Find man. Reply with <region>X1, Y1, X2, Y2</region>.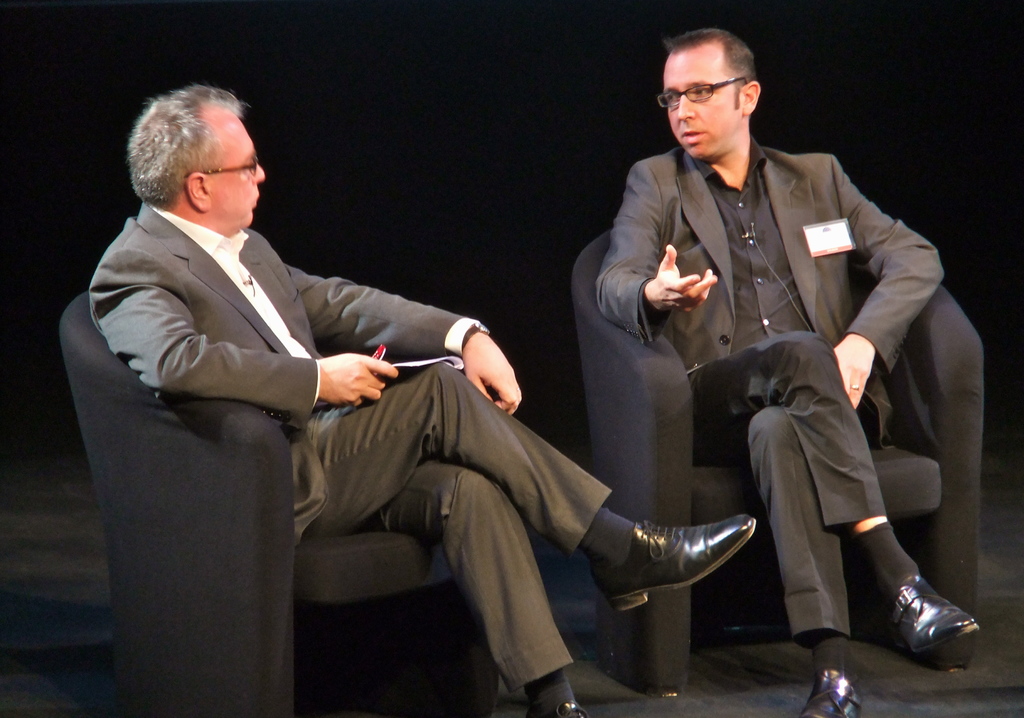
<region>93, 80, 754, 717</region>.
